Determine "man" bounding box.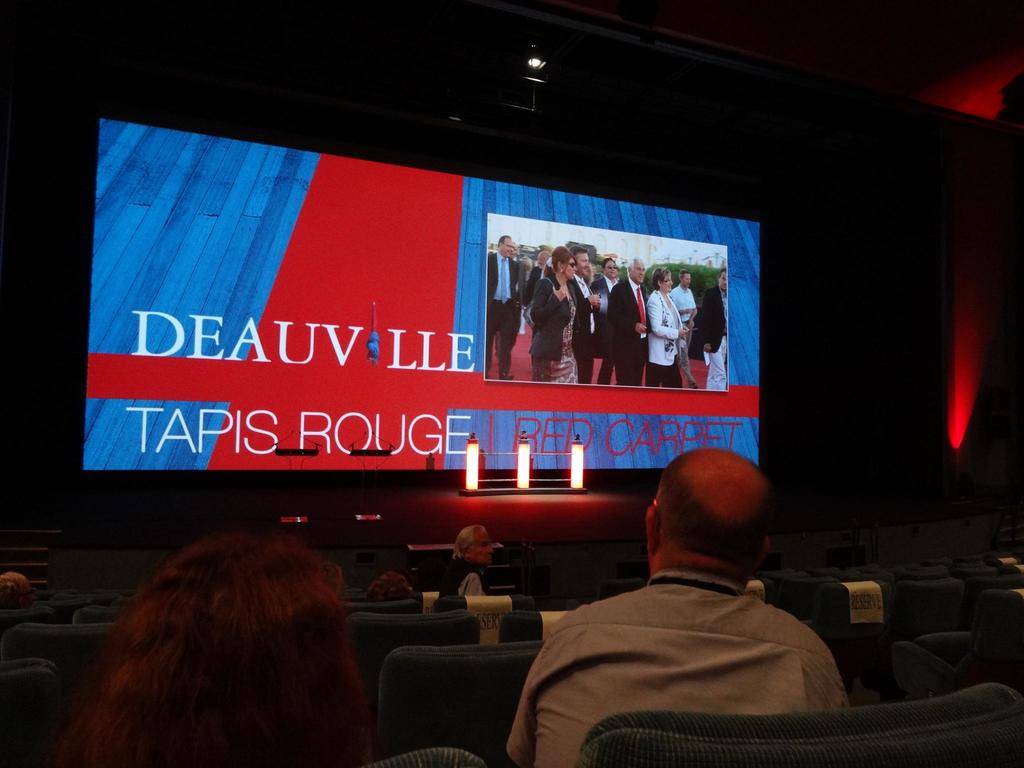
Determined: 604:258:650:387.
